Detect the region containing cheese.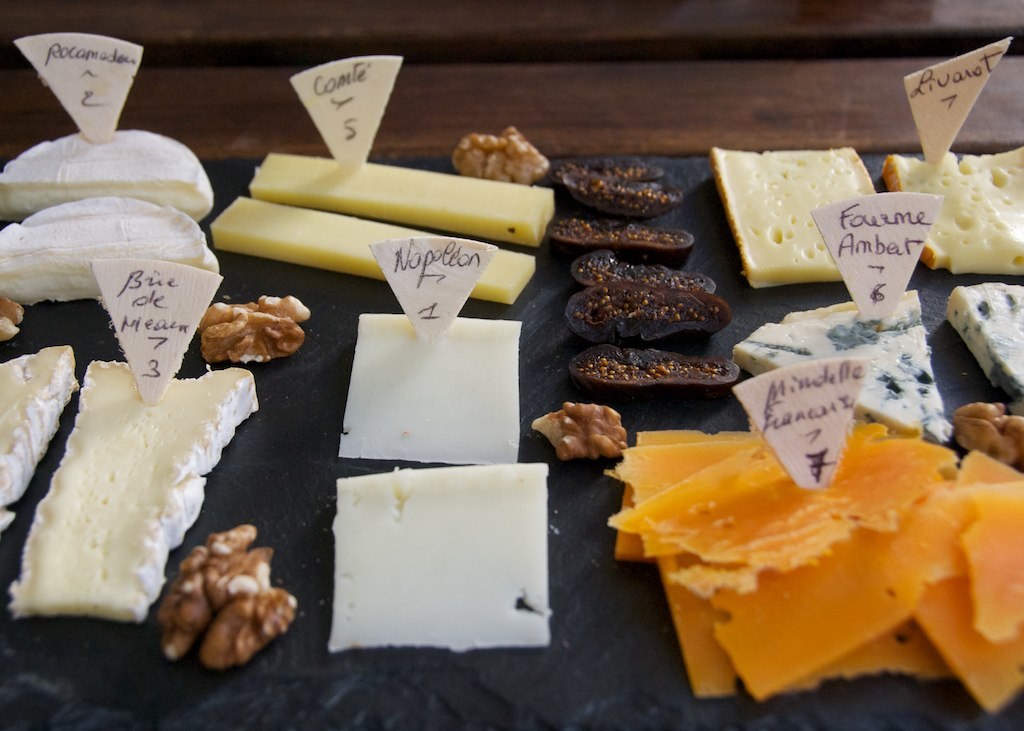
rect(880, 142, 1023, 275).
